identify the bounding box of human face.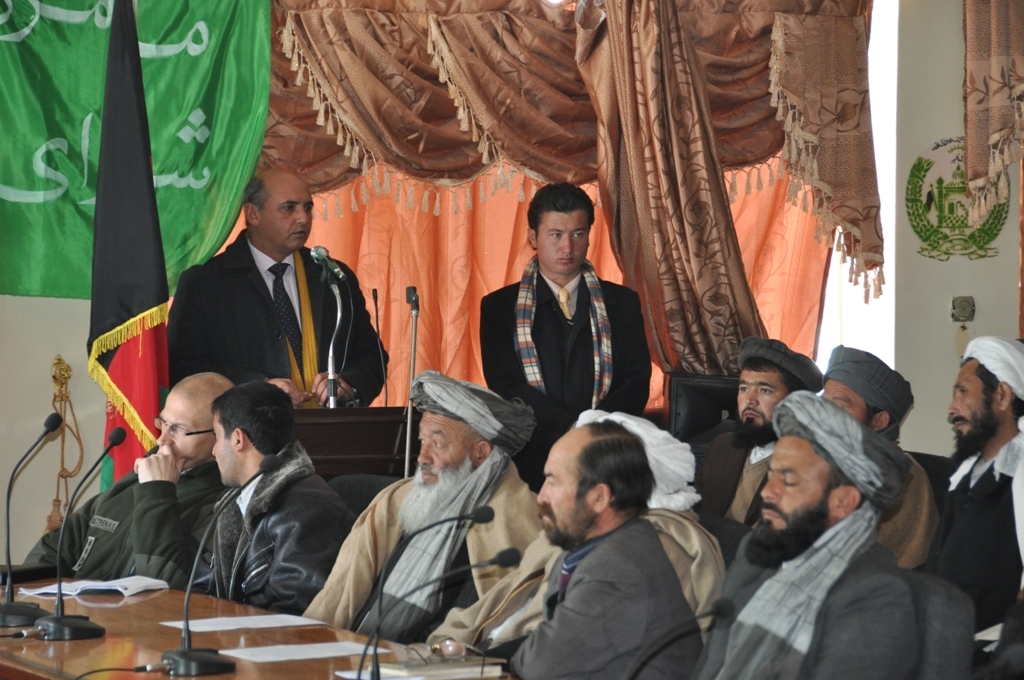
[414,412,485,488].
